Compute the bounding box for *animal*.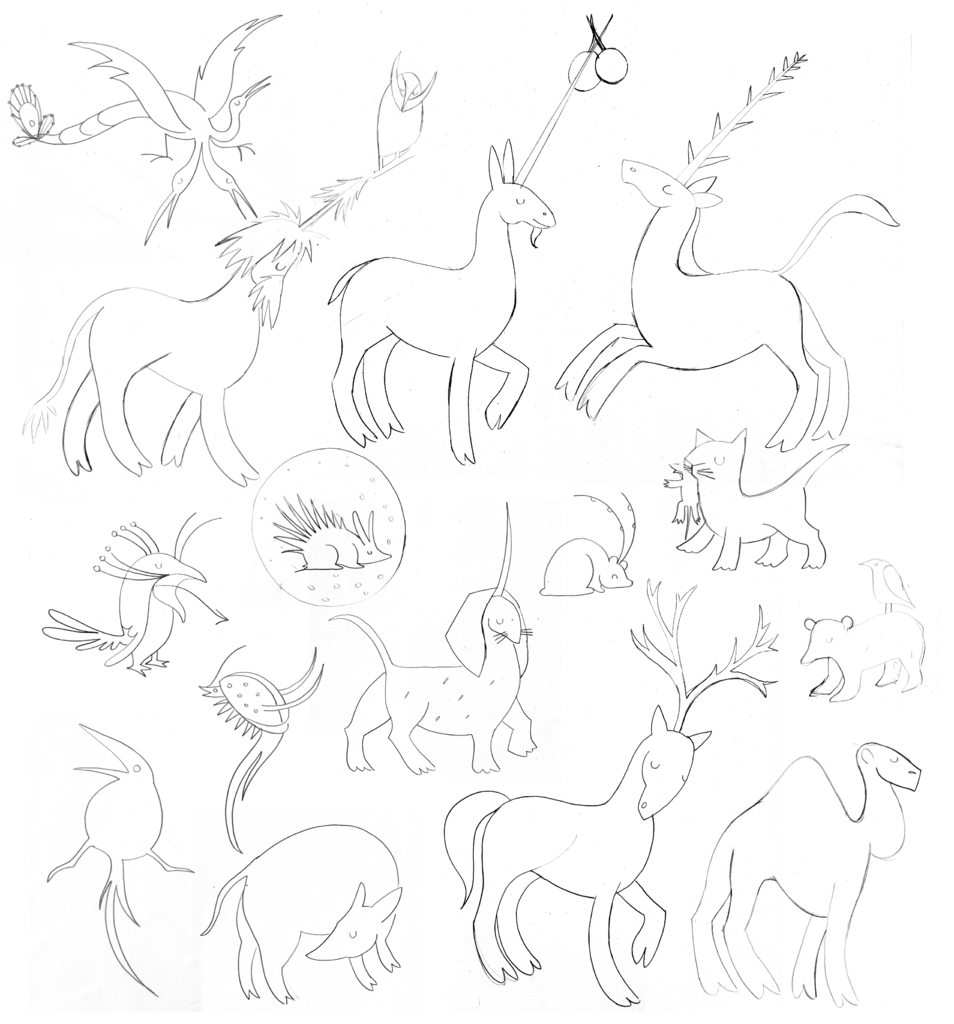
798:616:925:704.
